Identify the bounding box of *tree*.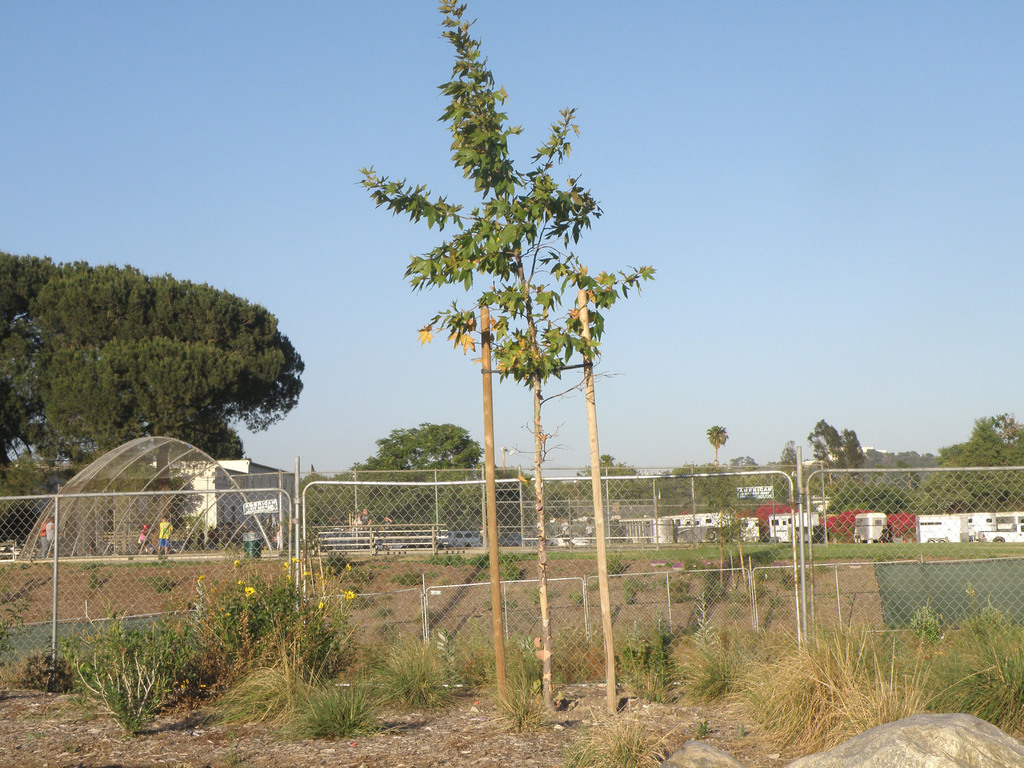
select_region(842, 430, 863, 468).
